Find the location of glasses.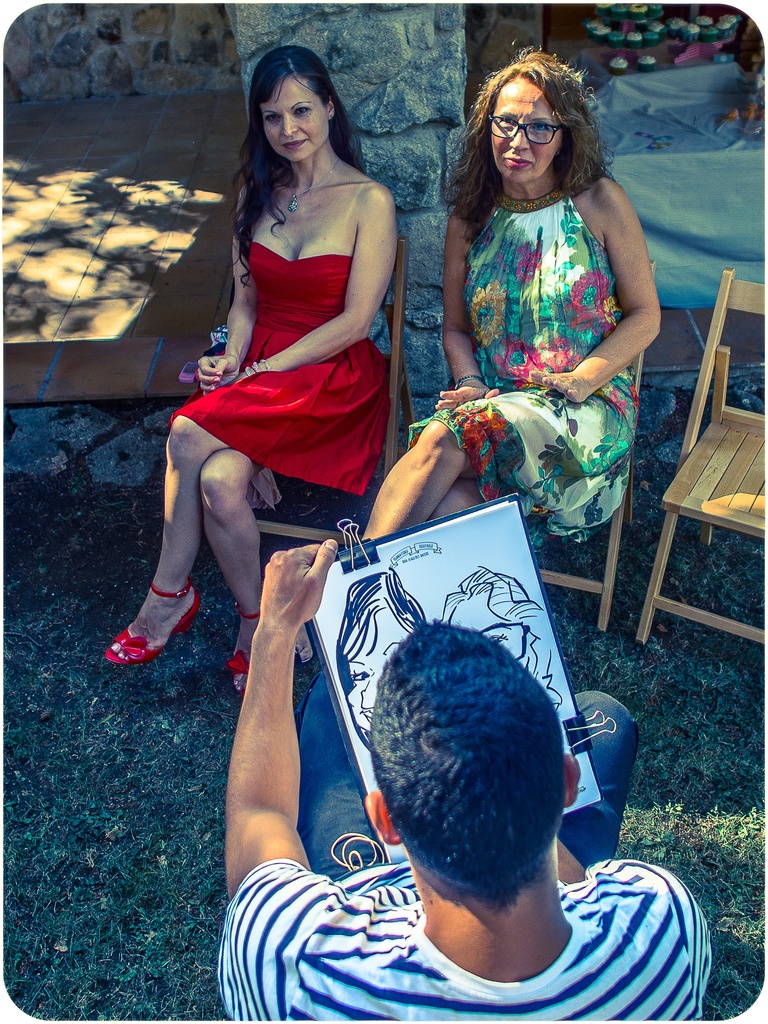
Location: left=484, top=111, right=563, bottom=144.
